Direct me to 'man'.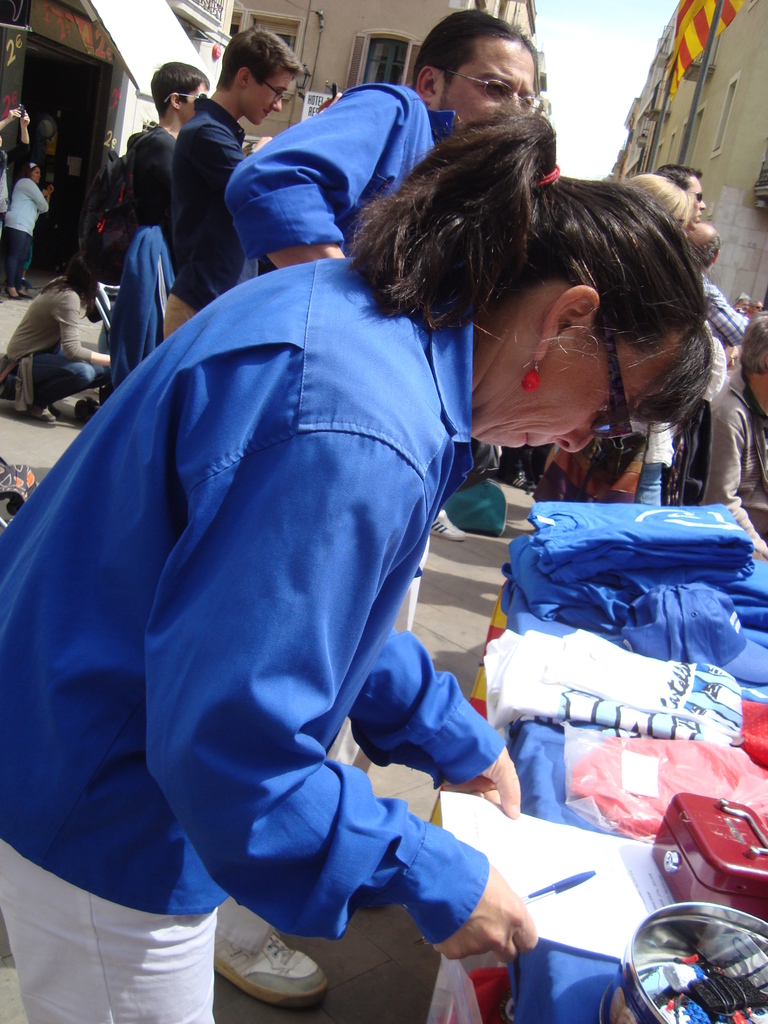
Direction: l=222, t=4, r=544, b=1012.
